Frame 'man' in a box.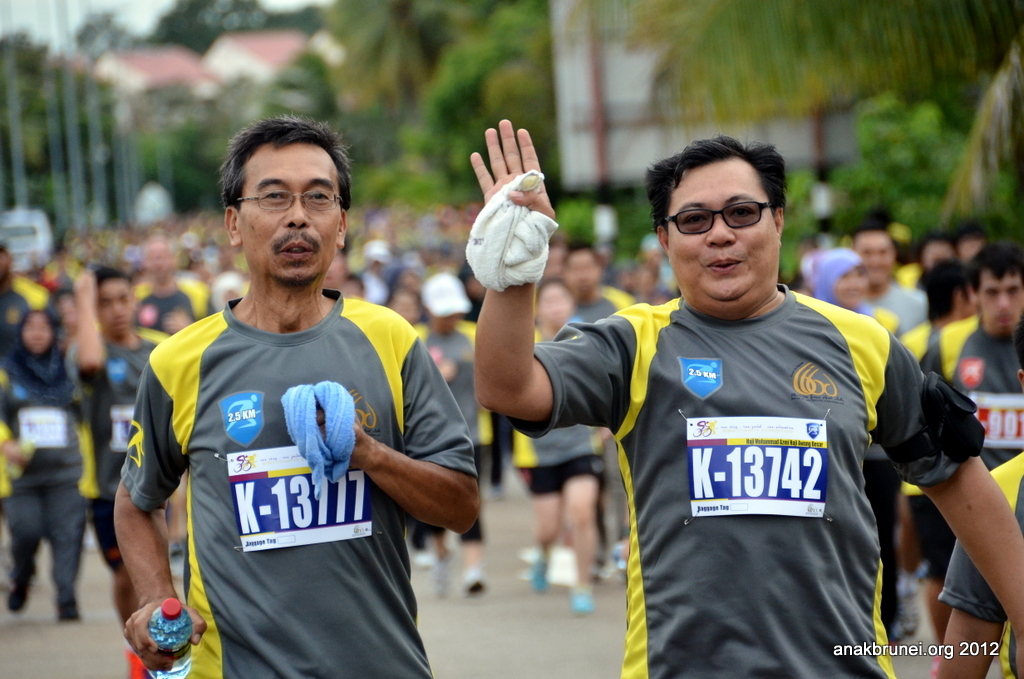
bbox(928, 245, 1023, 642).
